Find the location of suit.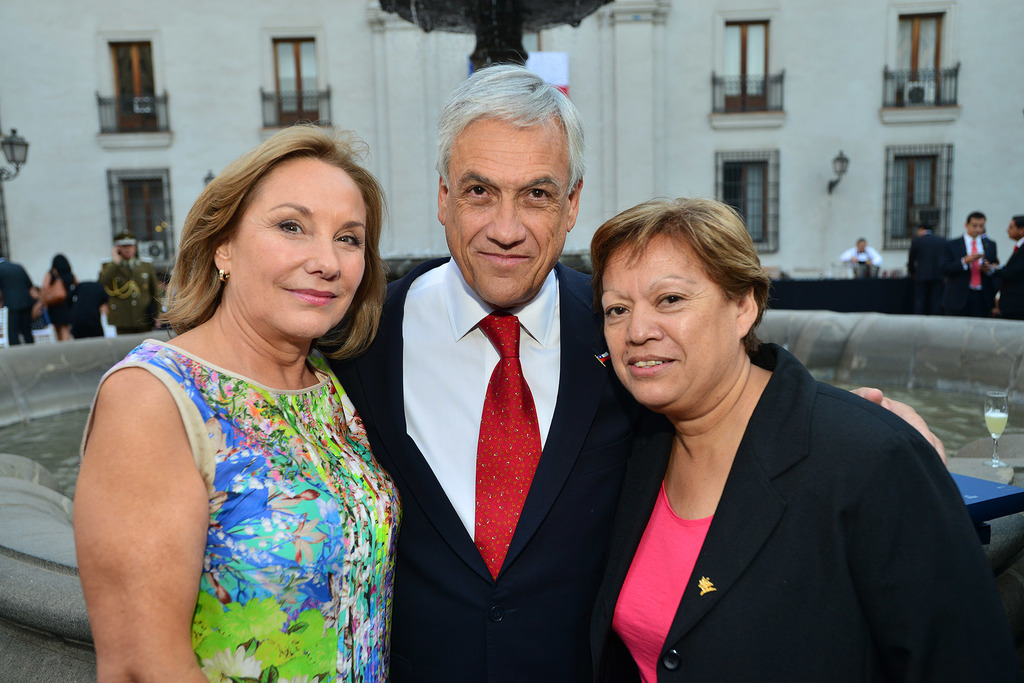
Location: l=987, t=238, r=1023, b=320.
